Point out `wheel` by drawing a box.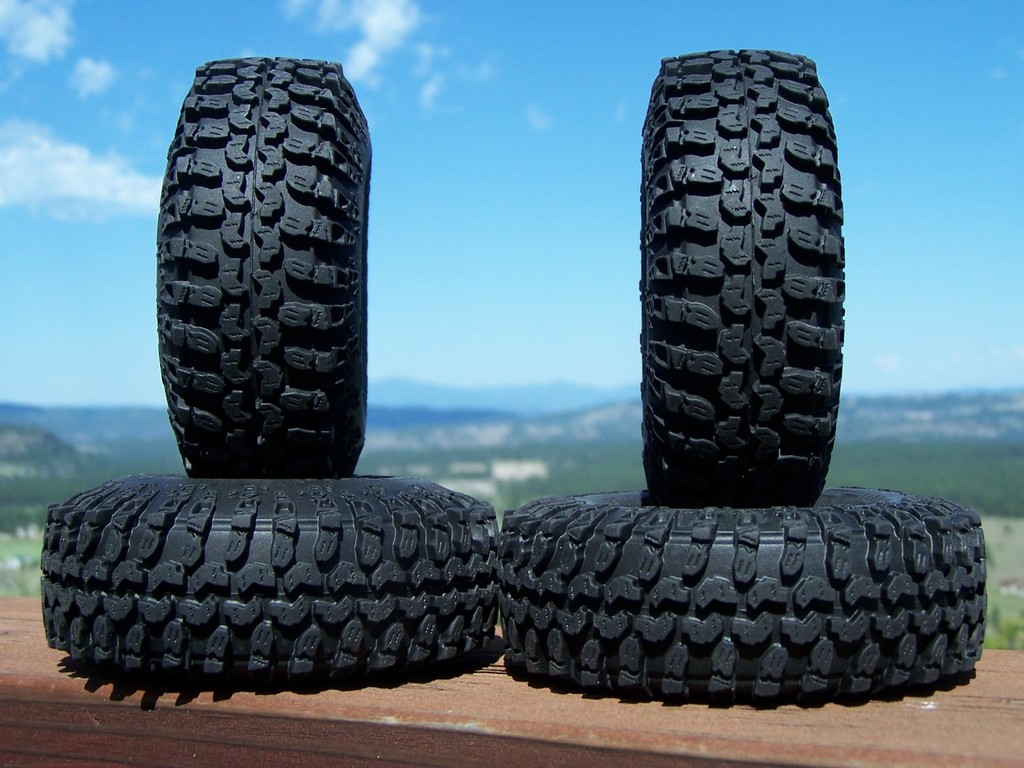
<region>39, 483, 499, 680</region>.
